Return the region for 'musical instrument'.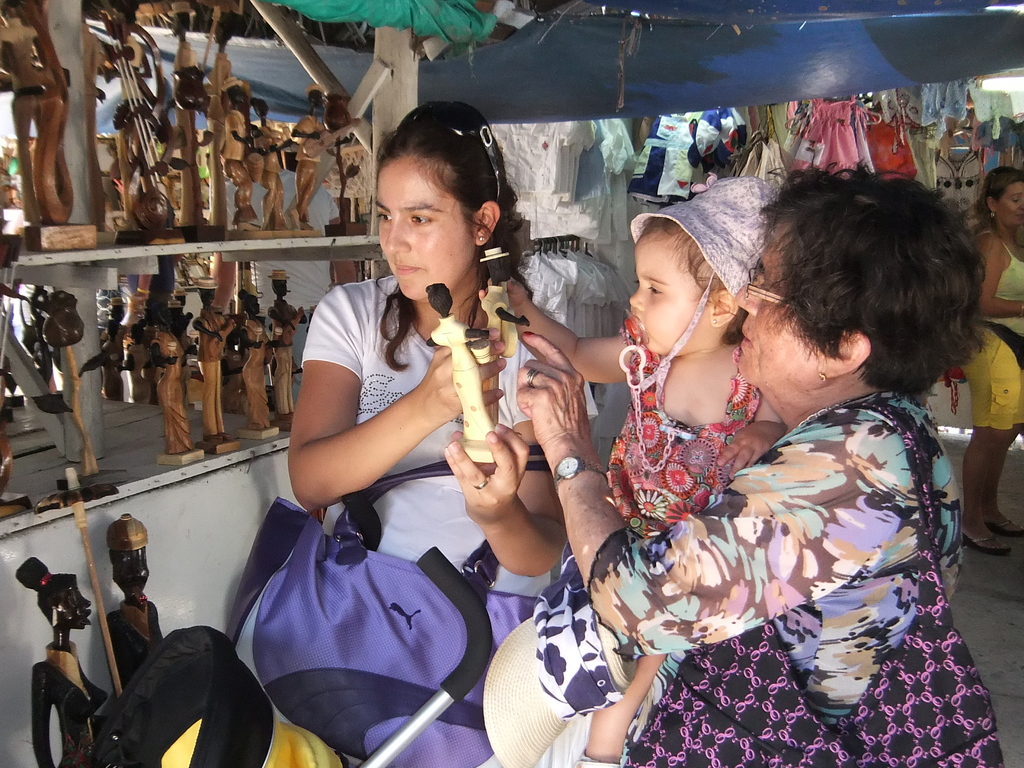
rect(301, 113, 363, 157).
